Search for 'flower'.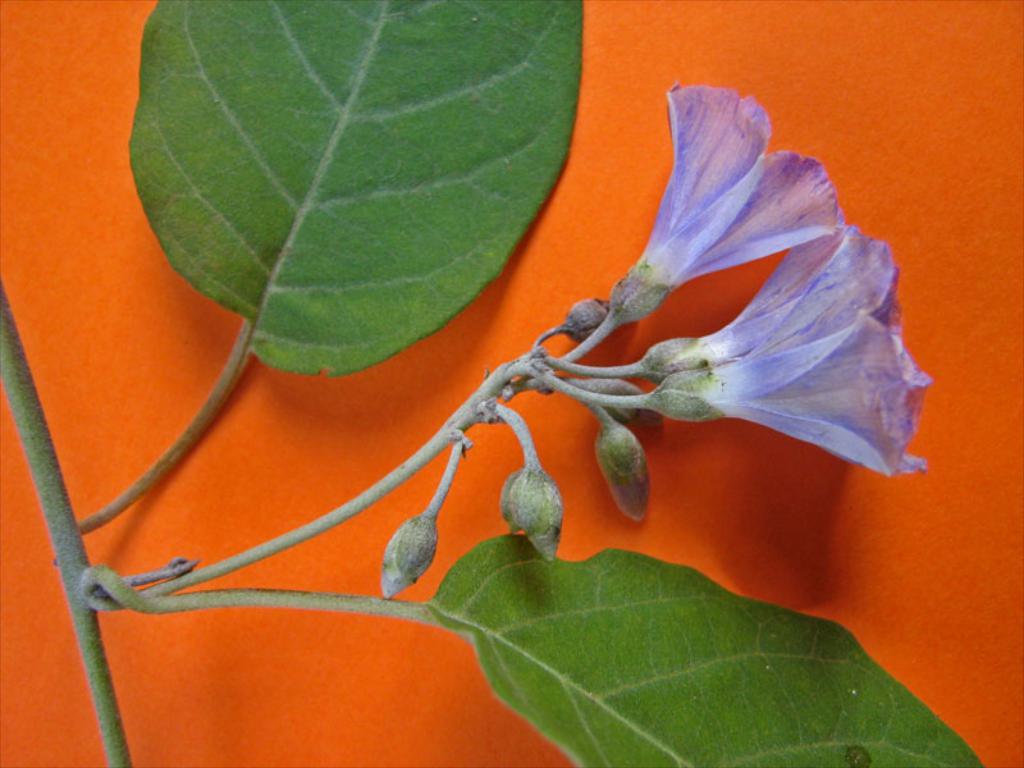
Found at select_region(611, 83, 851, 319).
